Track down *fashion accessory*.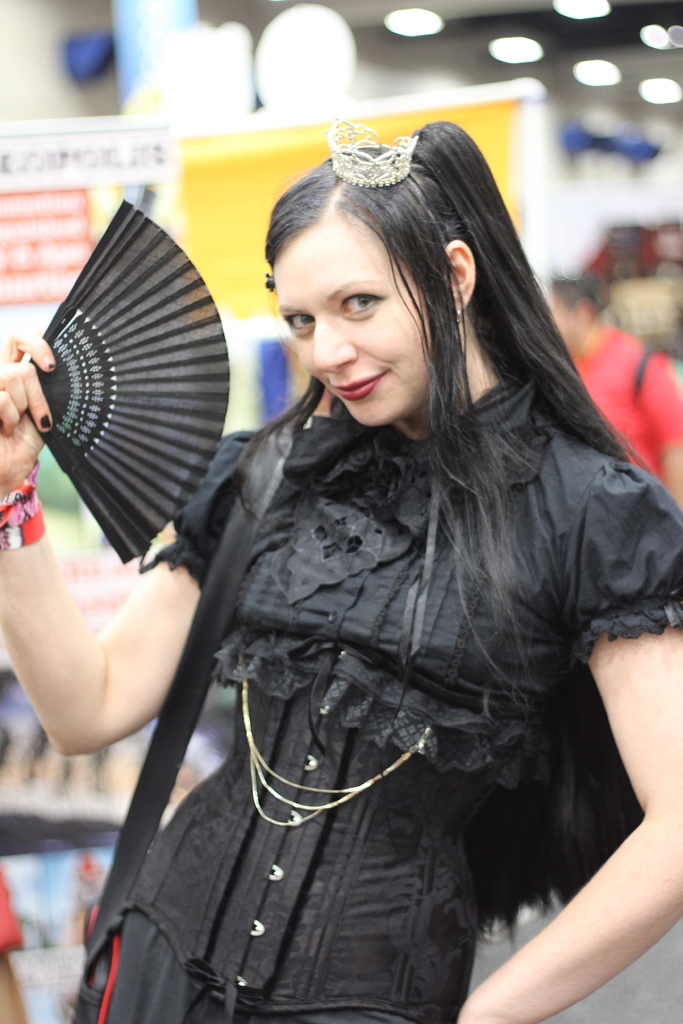
Tracked to detection(70, 419, 294, 1023).
